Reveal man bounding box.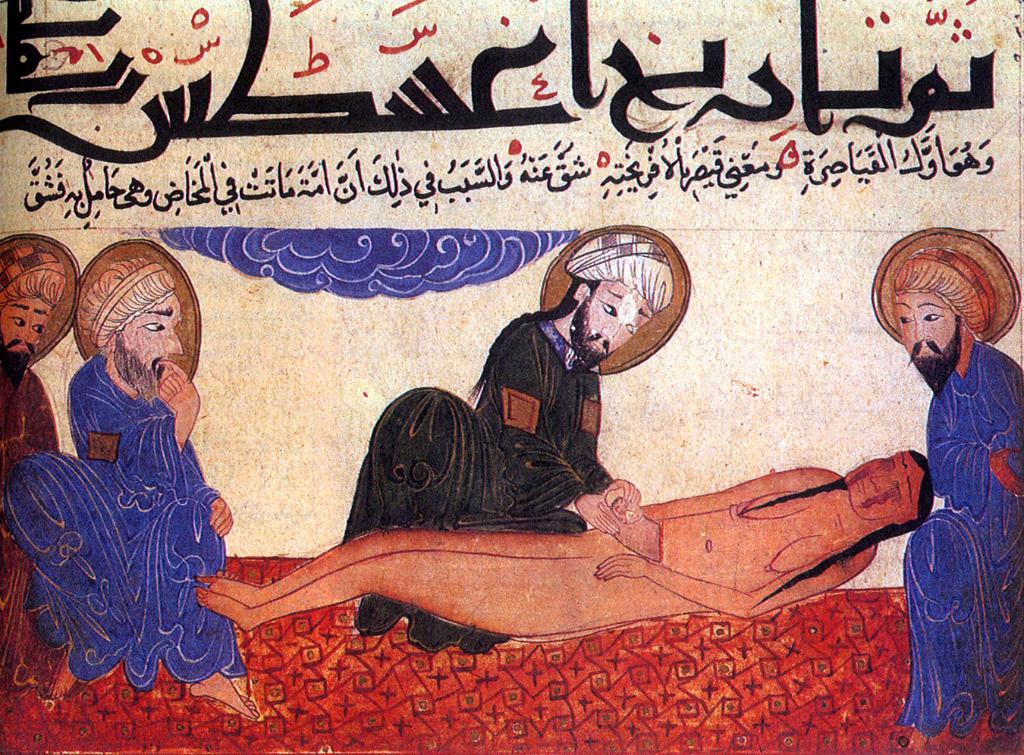
Revealed: 894 246 1023 739.
